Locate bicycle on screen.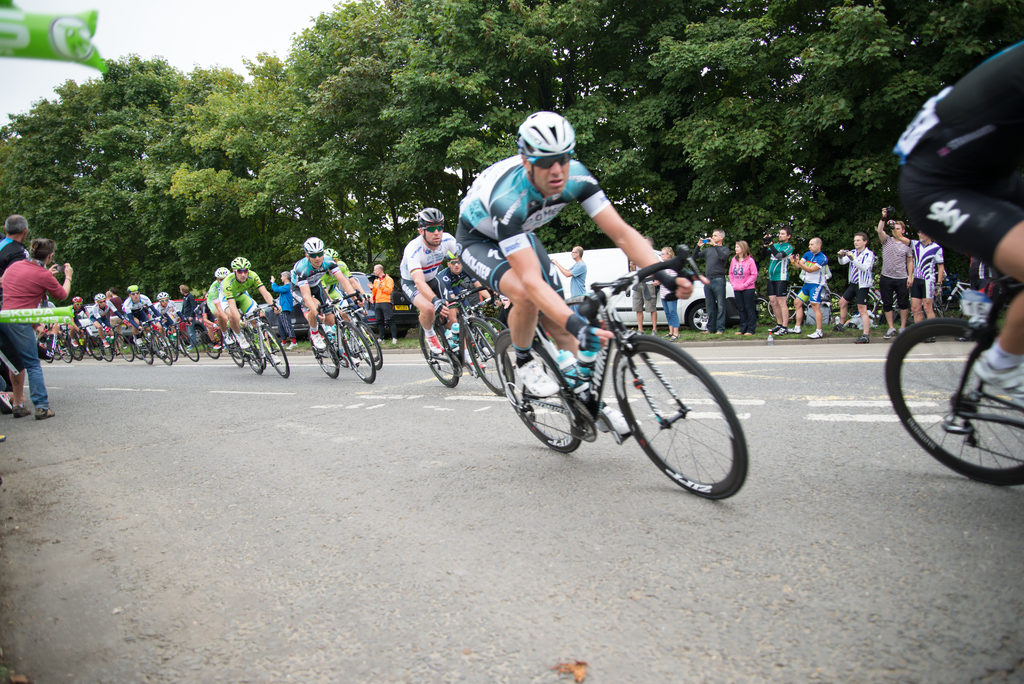
On screen at (left=450, top=255, right=756, bottom=500).
